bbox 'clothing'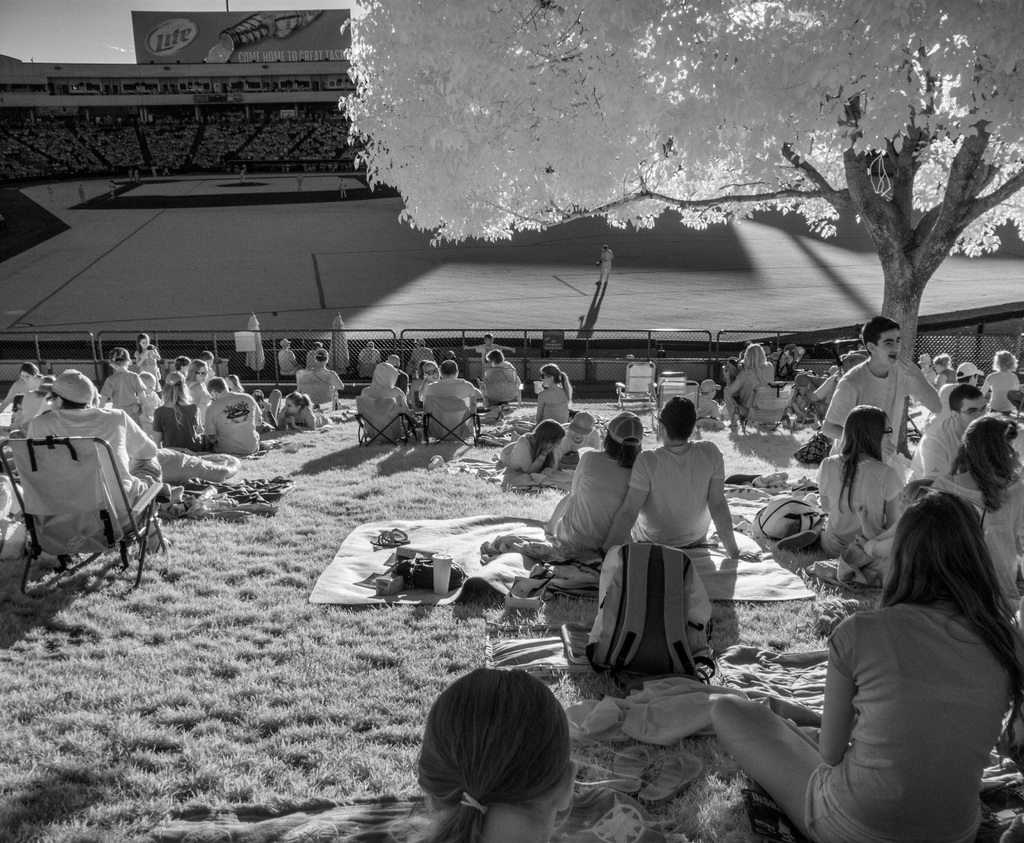
detection(564, 403, 610, 435)
